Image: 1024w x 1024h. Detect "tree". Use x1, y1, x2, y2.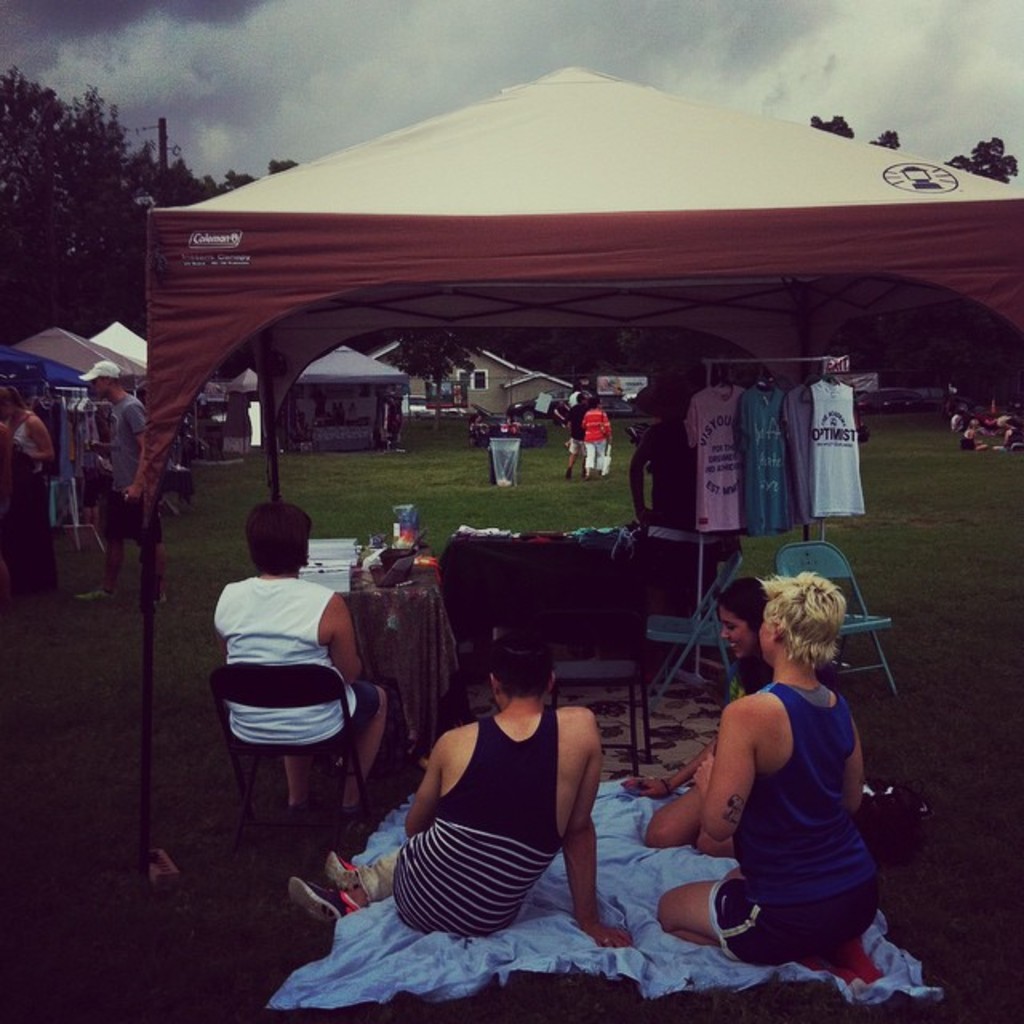
152, 154, 206, 206.
